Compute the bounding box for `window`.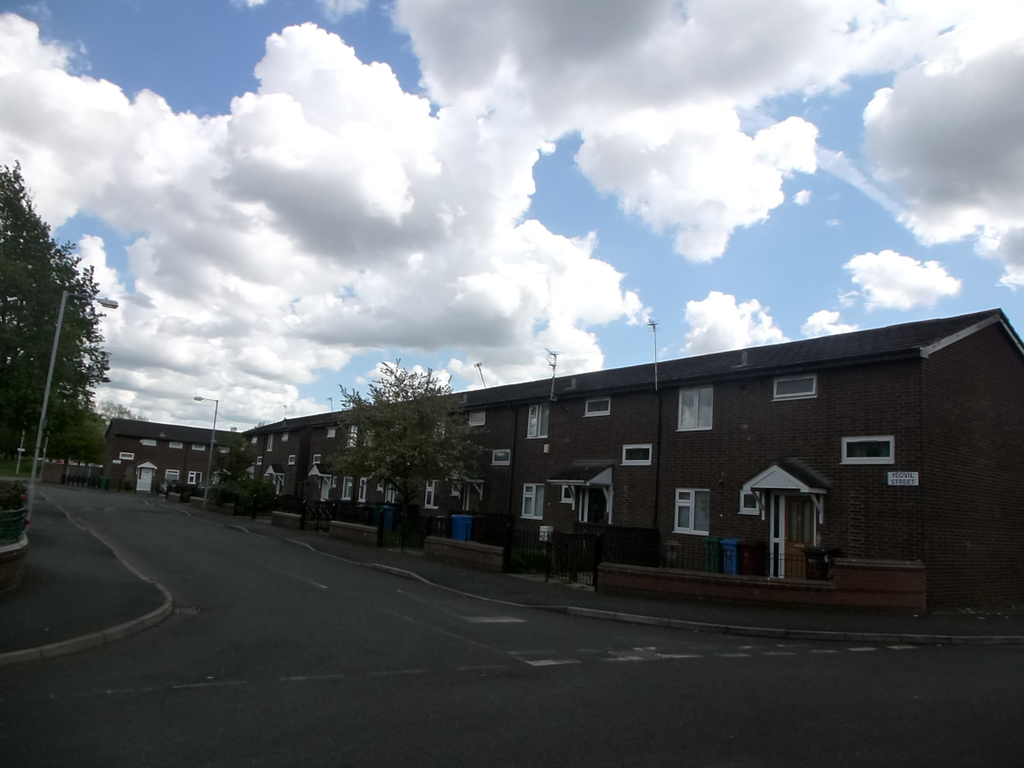
bbox=[526, 408, 548, 439].
